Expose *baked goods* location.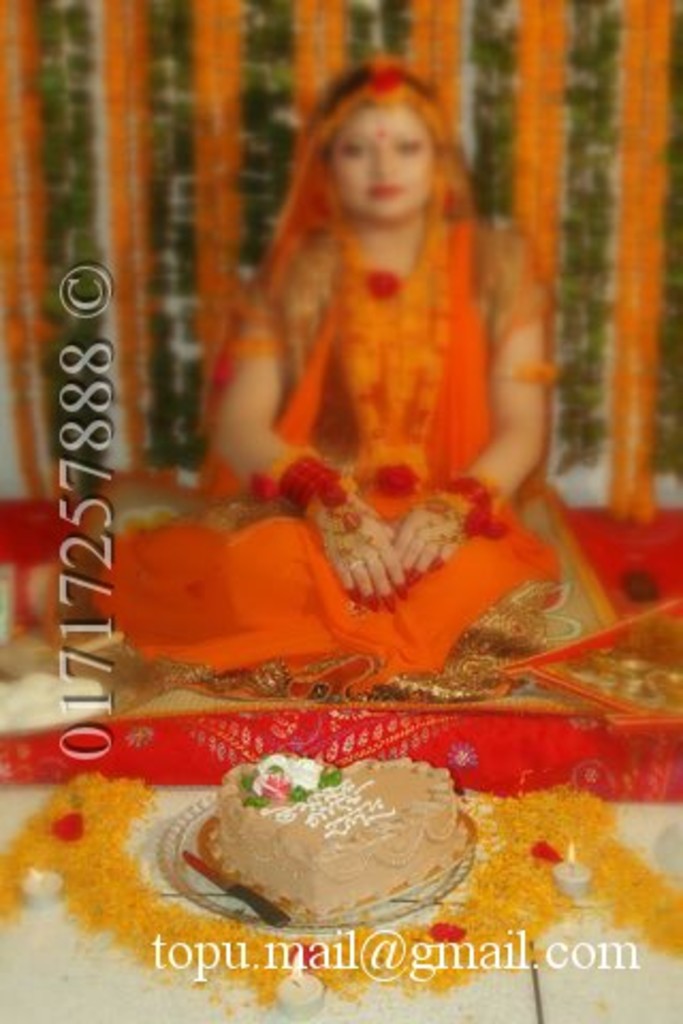
Exposed at {"x1": 207, "y1": 740, "x2": 461, "y2": 919}.
